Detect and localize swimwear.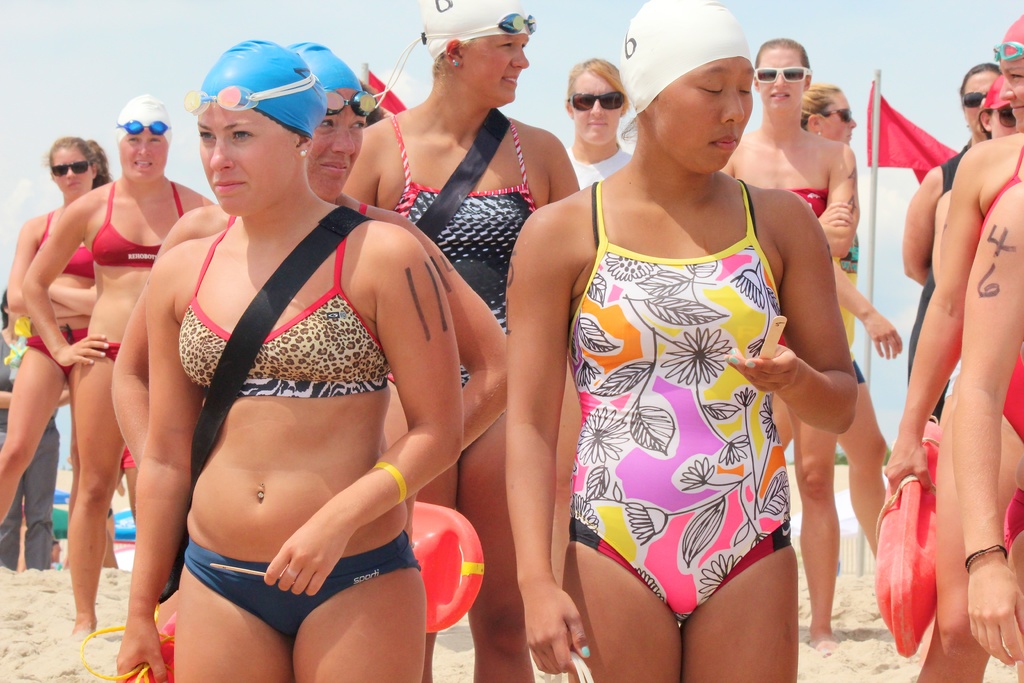
Localized at <box>568,175,795,629</box>.
